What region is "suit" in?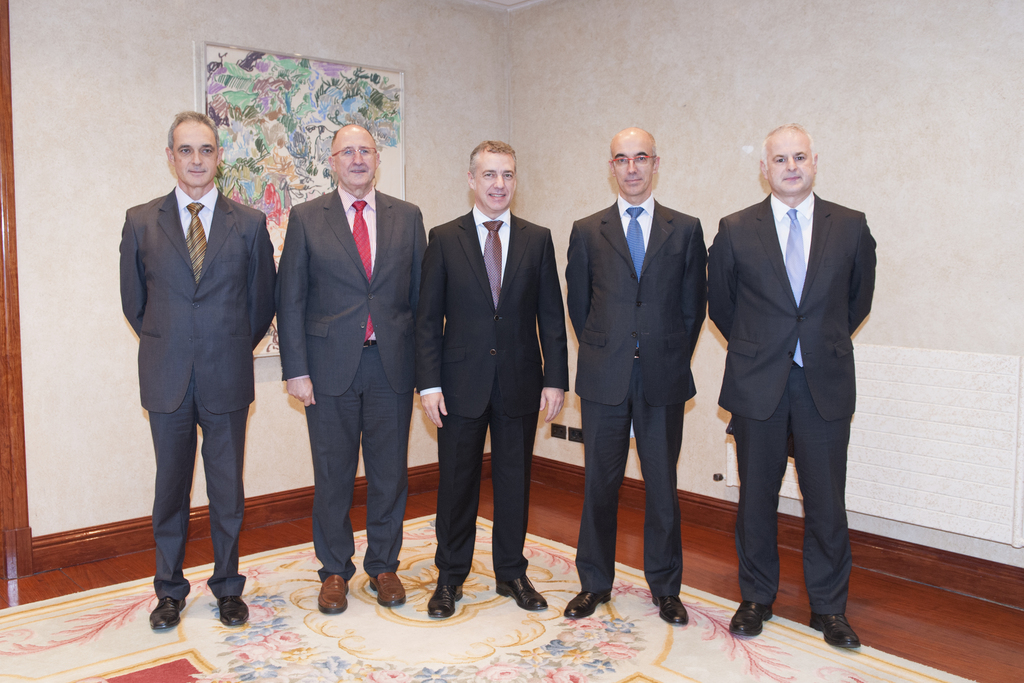
415, 209, 569, 582.
